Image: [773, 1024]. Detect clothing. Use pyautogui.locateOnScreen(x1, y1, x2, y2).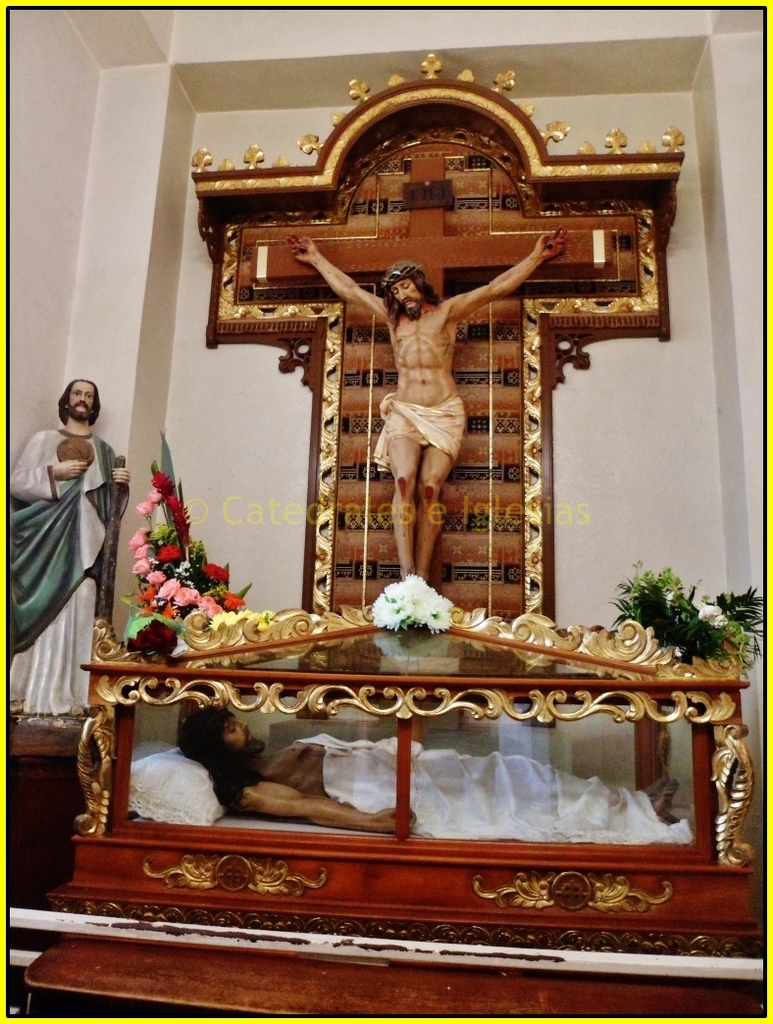
pyautogui.locateOnScreen(0, 433, 131, 719).
